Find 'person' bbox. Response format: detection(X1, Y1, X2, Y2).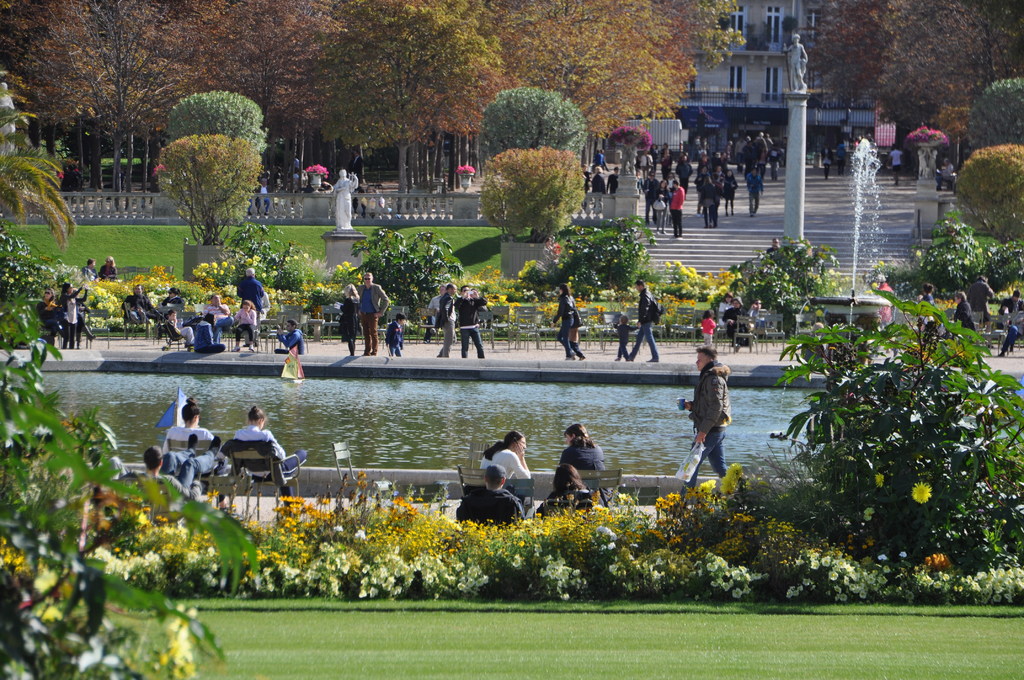
detection(676, 347, 731, 492).
